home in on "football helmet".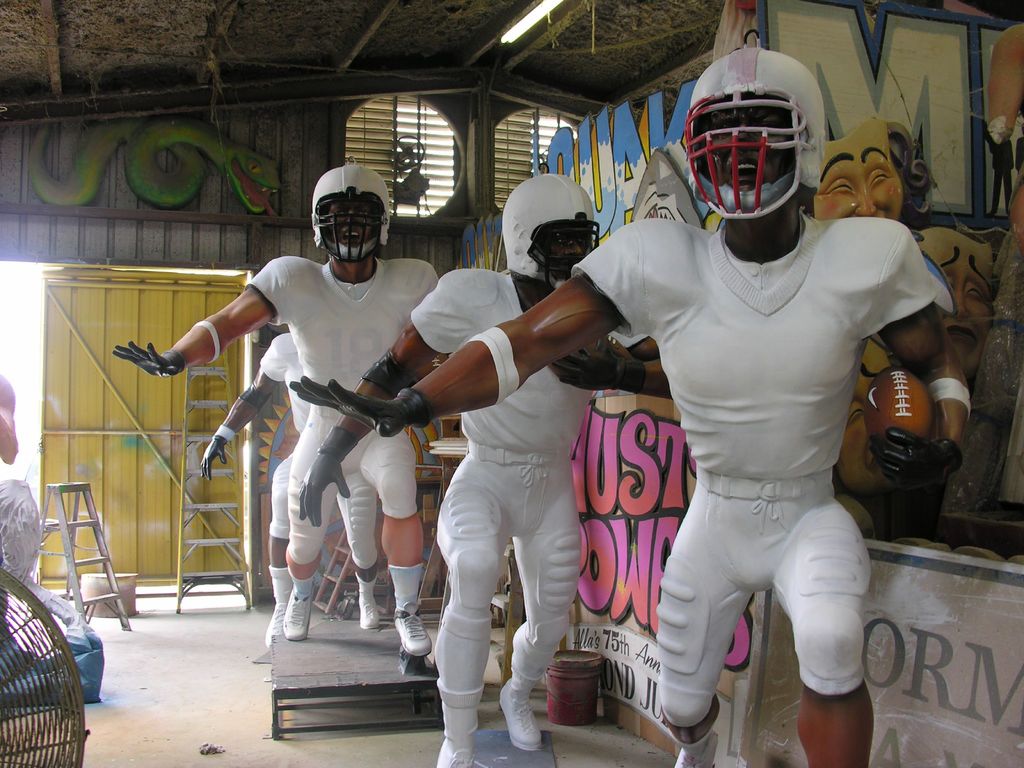
Homed in at [left=680, top=58, right=826, bottom=259].
